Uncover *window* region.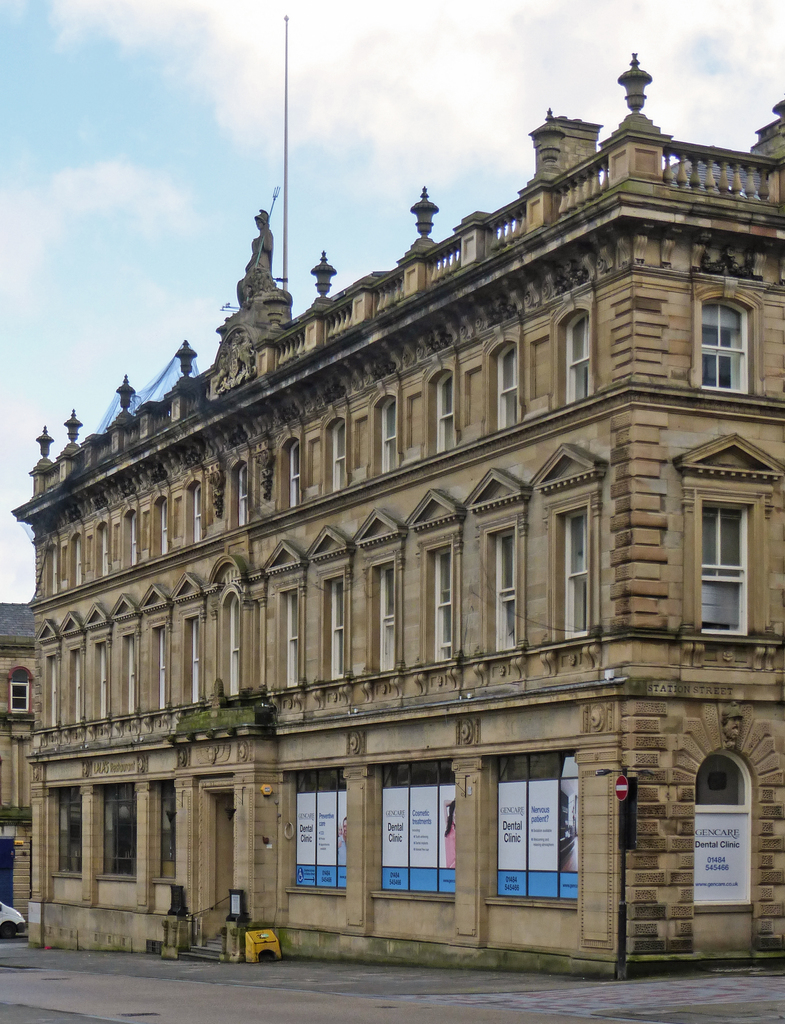
Uncovered: {"x1": 93, "y1": 524, "x2": 113, "y2": 577}.
